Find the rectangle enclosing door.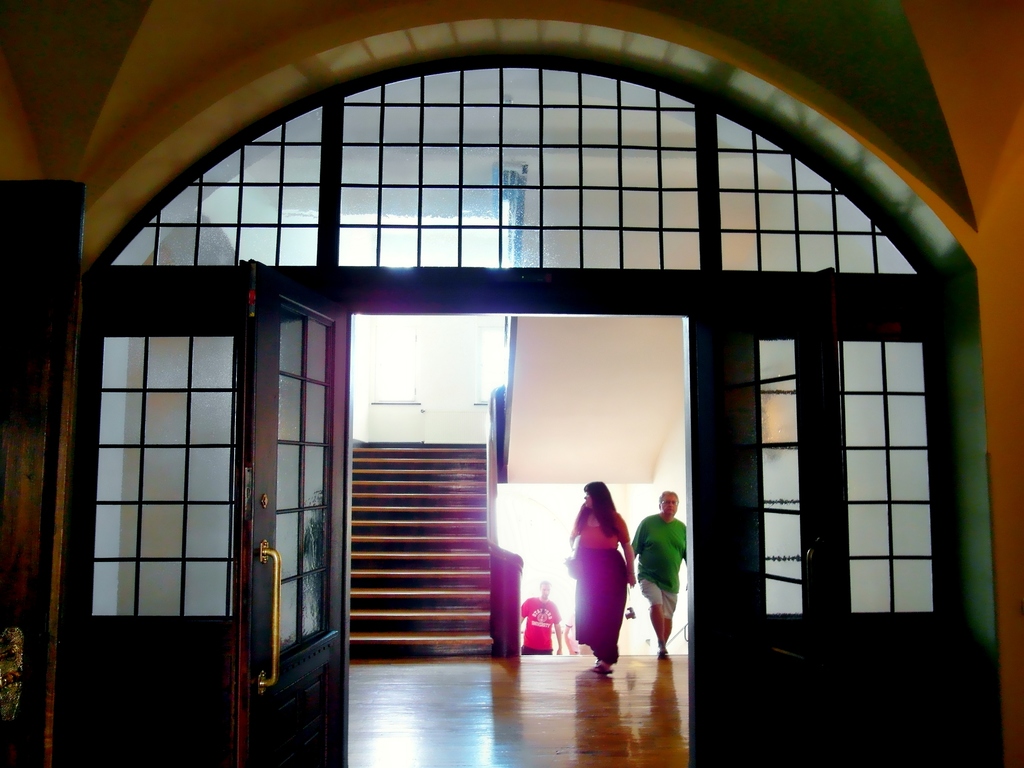
(230,258,351,767).
